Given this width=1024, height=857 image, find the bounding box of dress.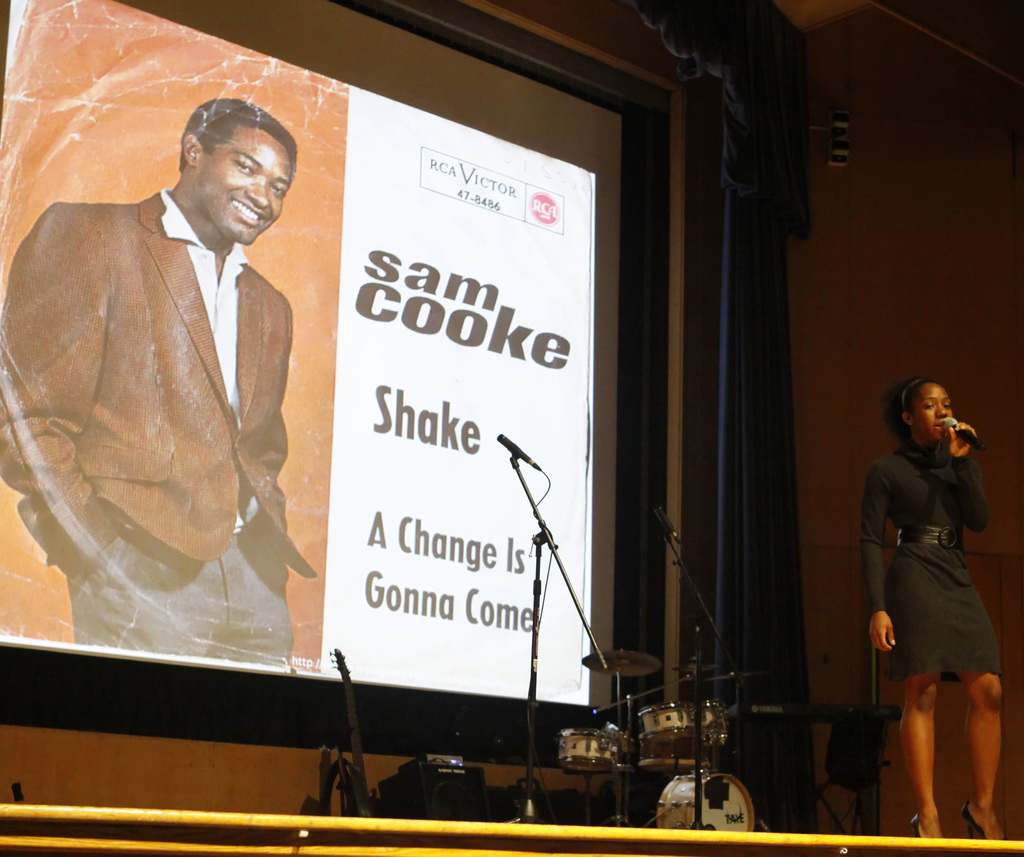
869, 440, 1007, 681.
